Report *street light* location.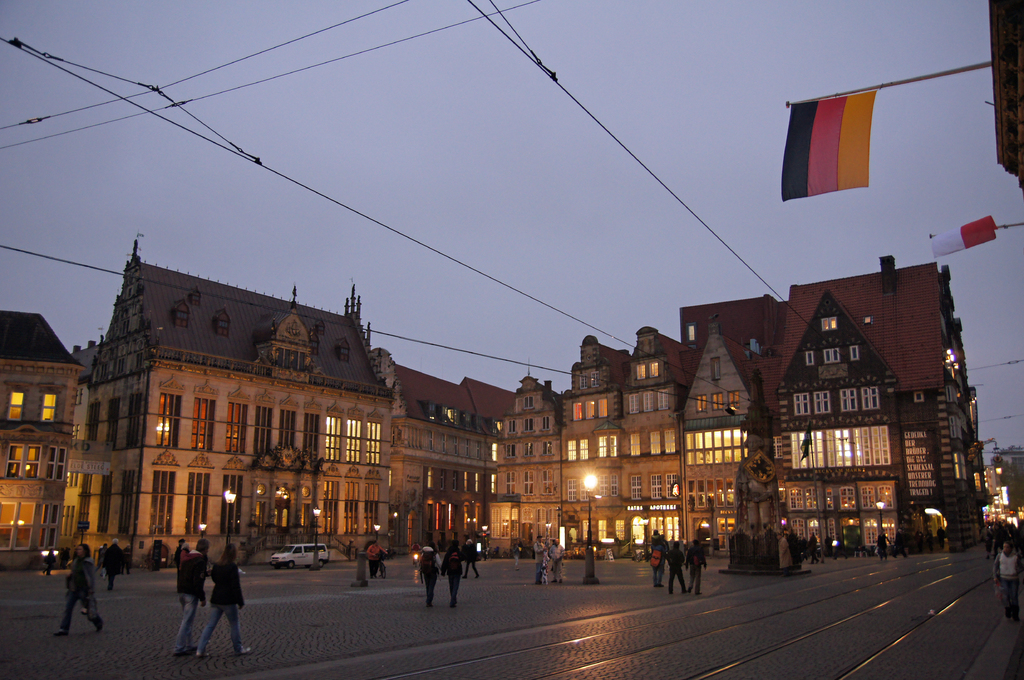
Report: x1=198, y1=525, x2=207, y2=537.
